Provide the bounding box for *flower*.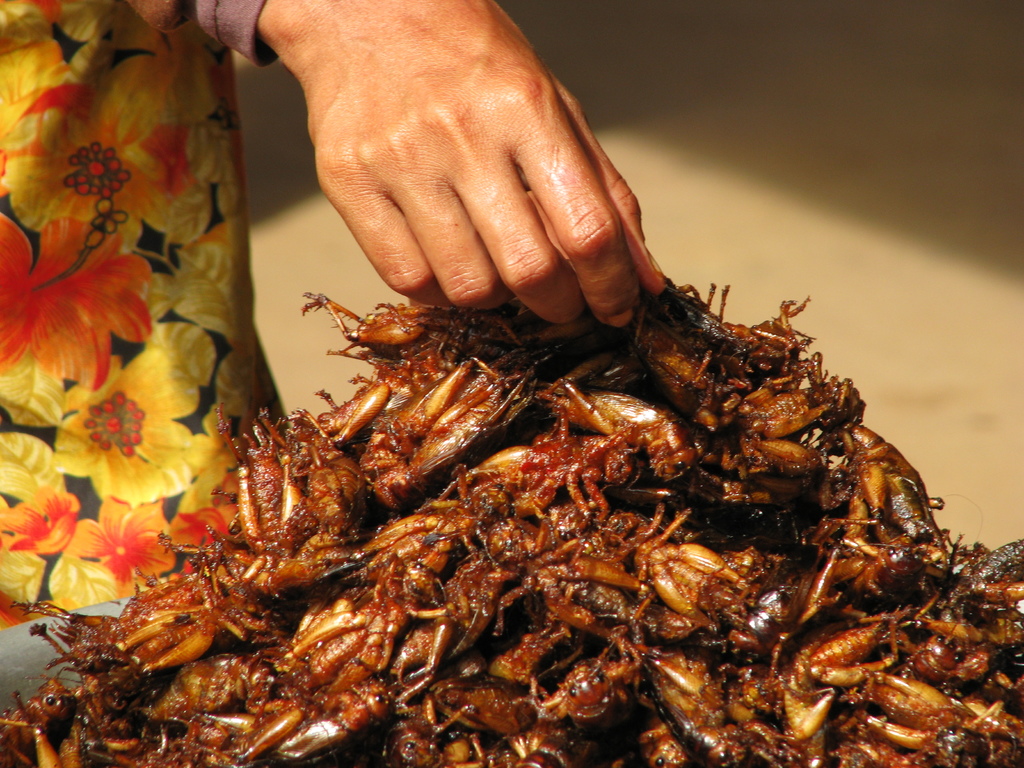
box(65, 141, 136, 196).
